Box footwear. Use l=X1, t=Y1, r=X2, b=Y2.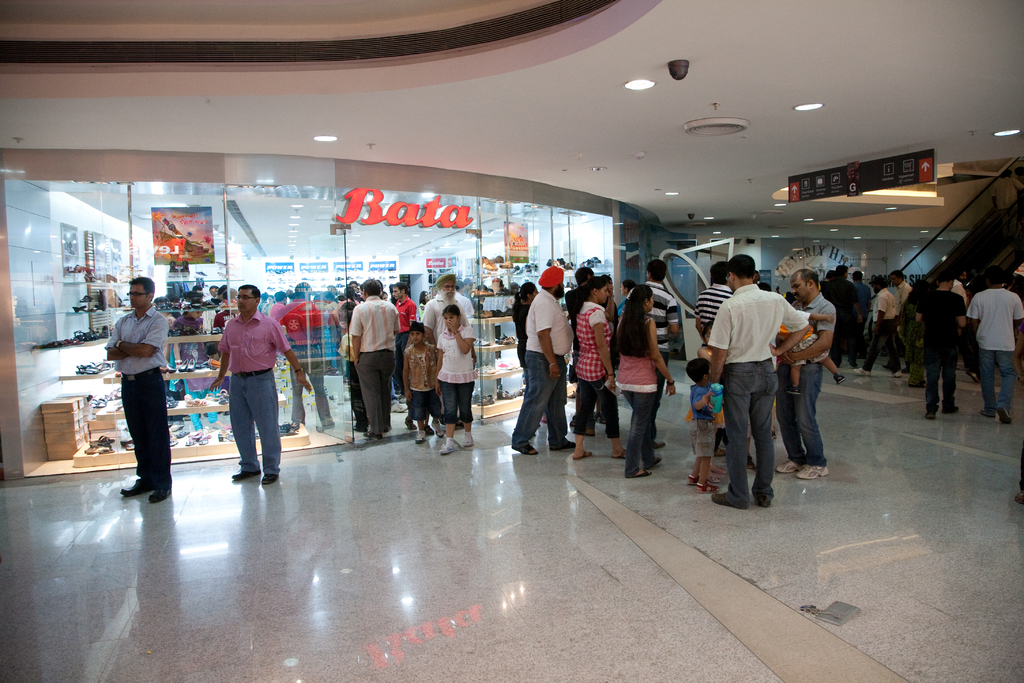
l=792, t=465, r=832, b=481.
